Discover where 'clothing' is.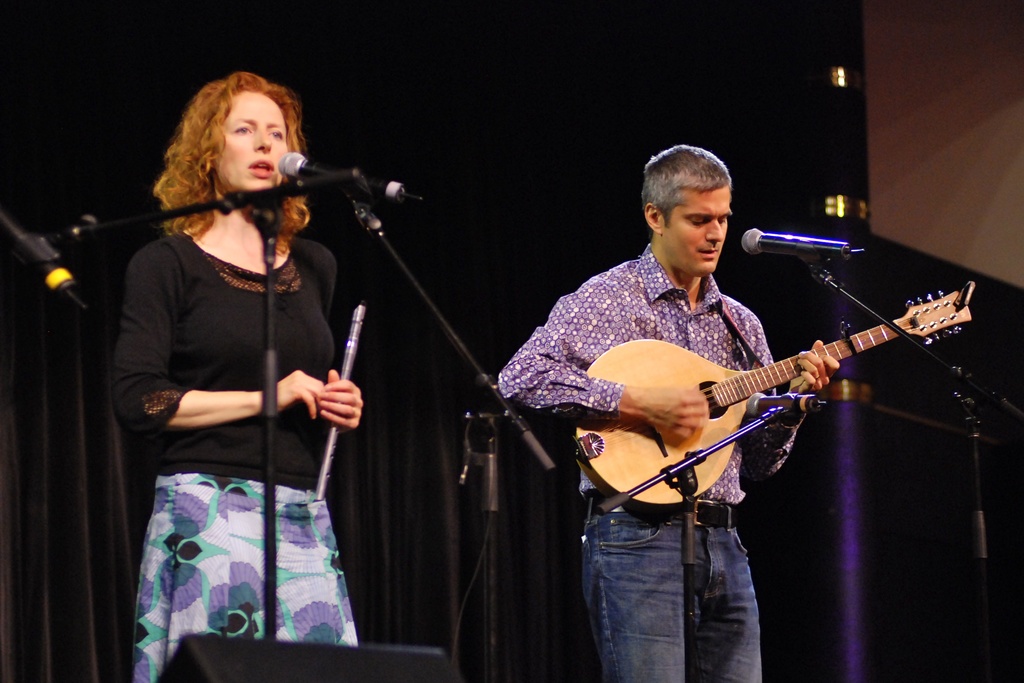
Discovered at 102:181:392:609.
